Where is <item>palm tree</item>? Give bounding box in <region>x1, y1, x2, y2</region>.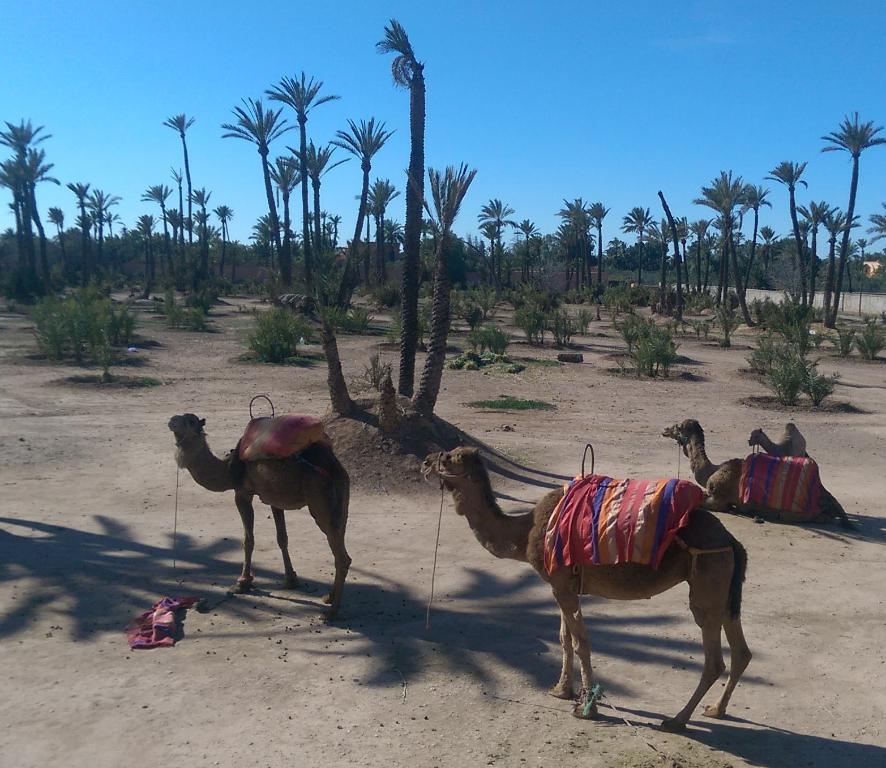
<region>136, 170, 174, 290</region>.
